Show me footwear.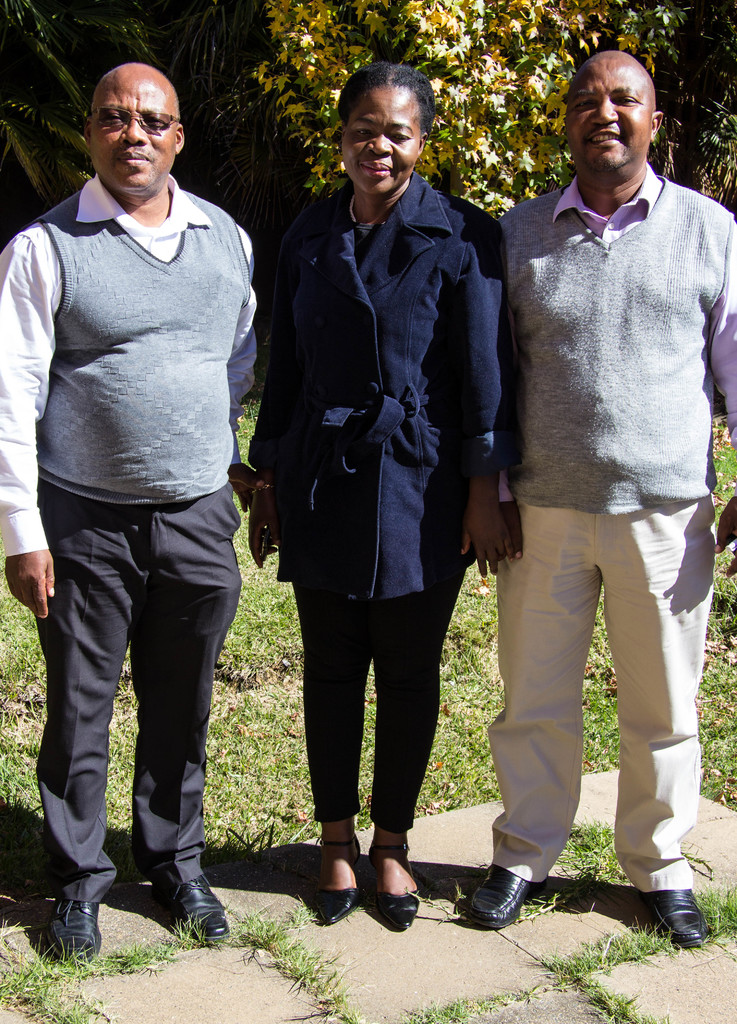
footwear is here: <box>463,840,541,915</box>.
